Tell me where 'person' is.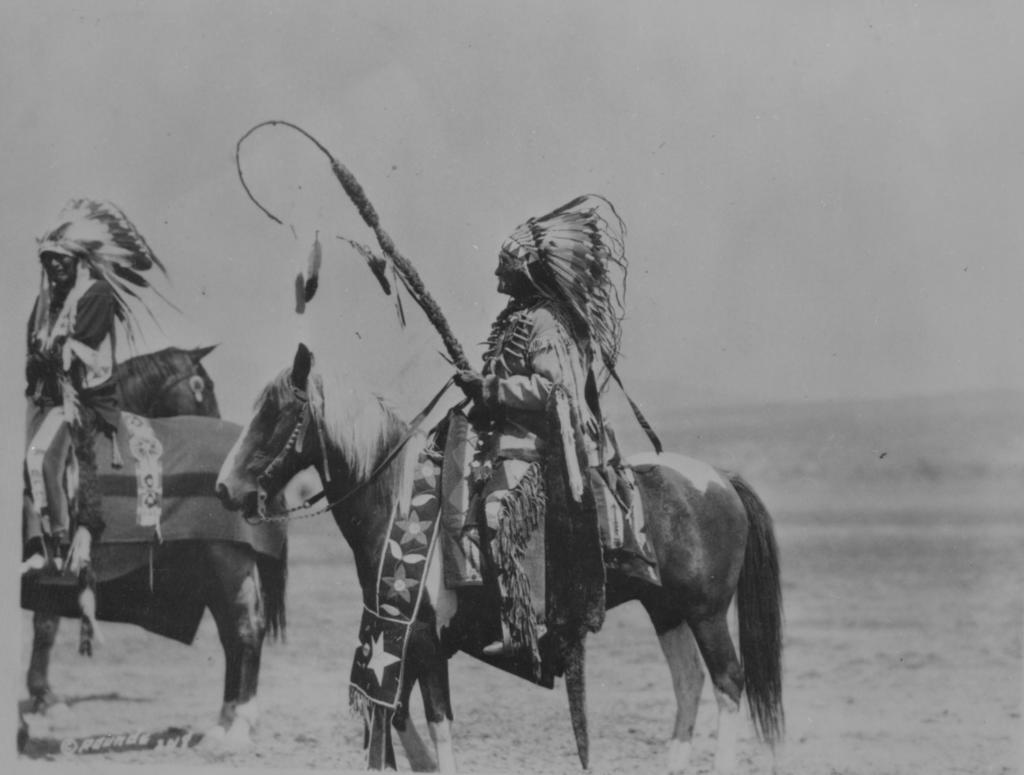
'person' is at rect(22, 237, 118, 572).
